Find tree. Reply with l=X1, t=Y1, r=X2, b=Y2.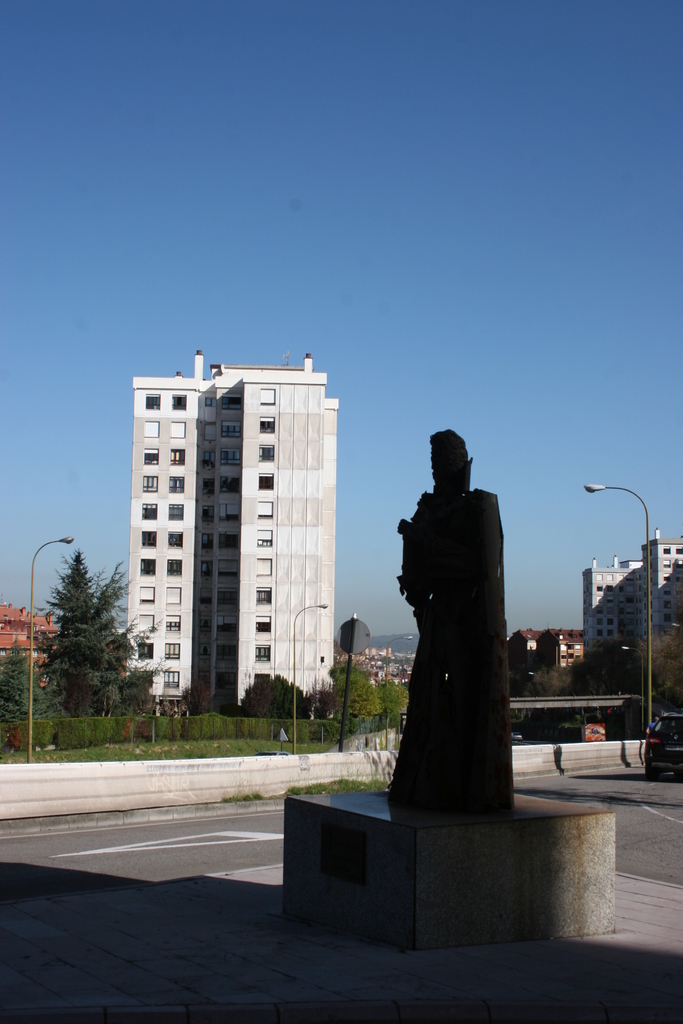
l=1, t=637, r=52, b=751.
